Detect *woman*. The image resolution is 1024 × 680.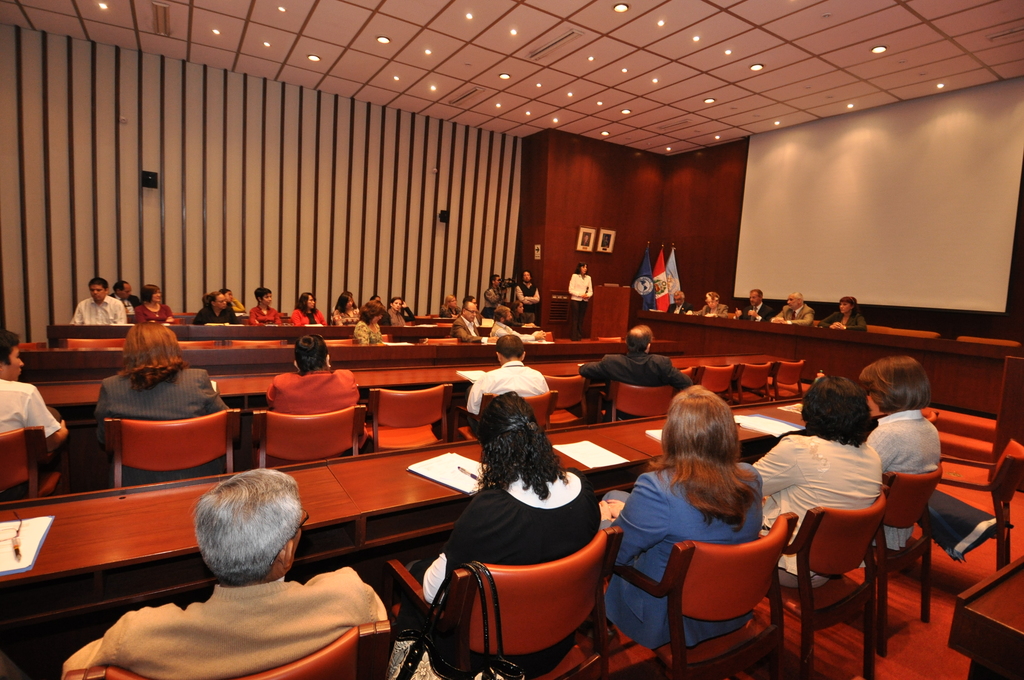
bbox(131, 284, 186, 325).
